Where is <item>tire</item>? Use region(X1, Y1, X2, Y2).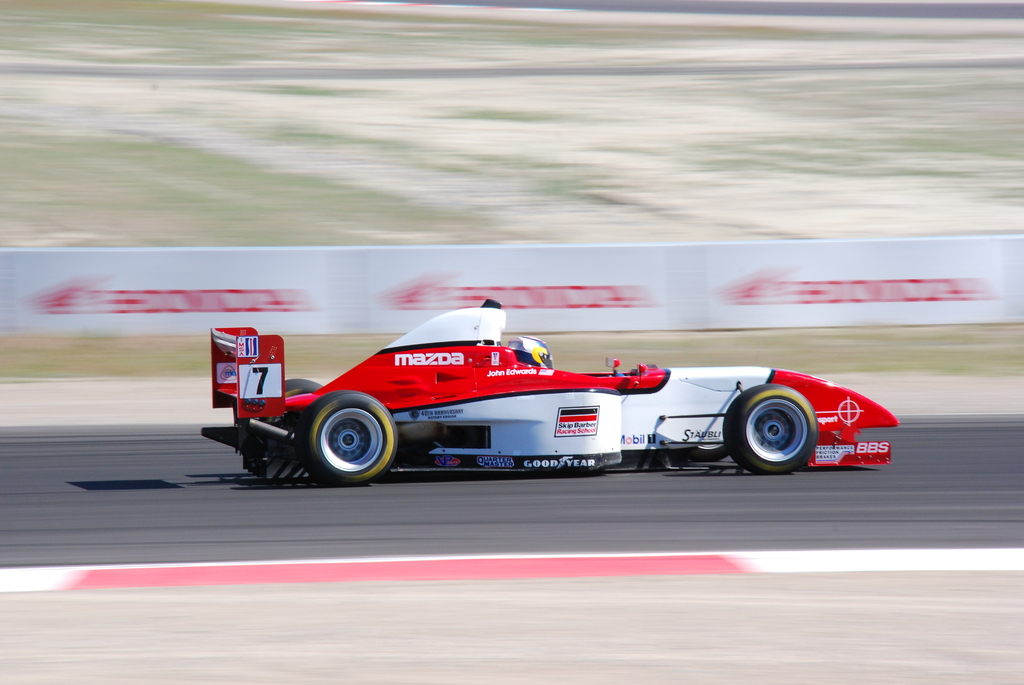
region(737, 381, 823, 481).
